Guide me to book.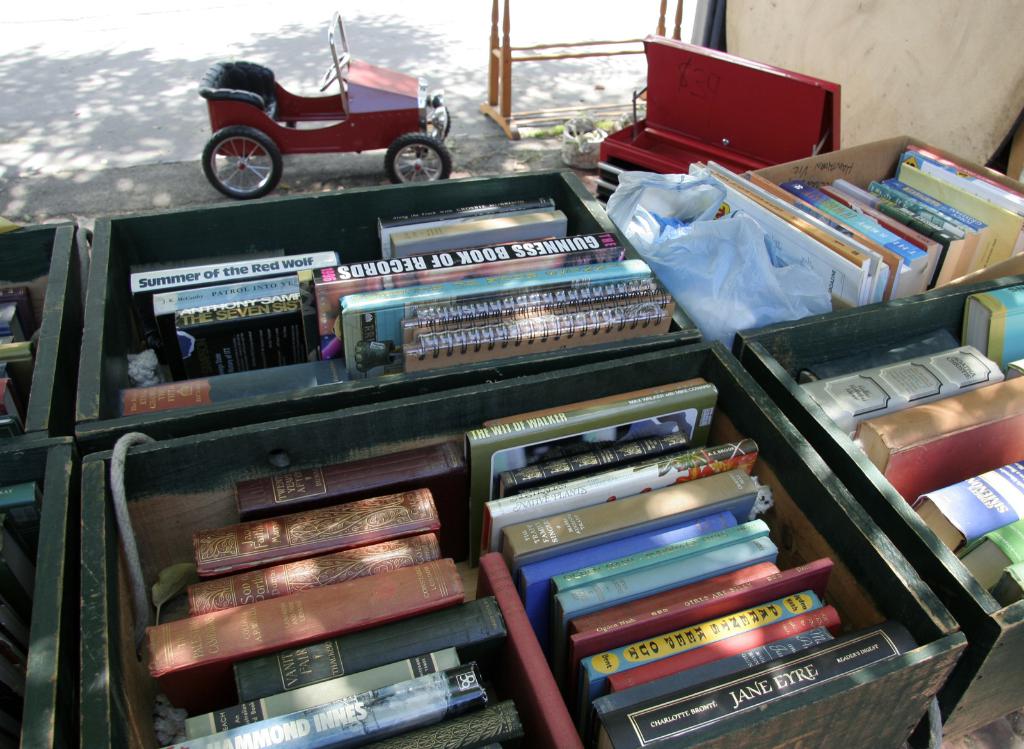
Guidance: bbox(990, 559, 1023, 609).
